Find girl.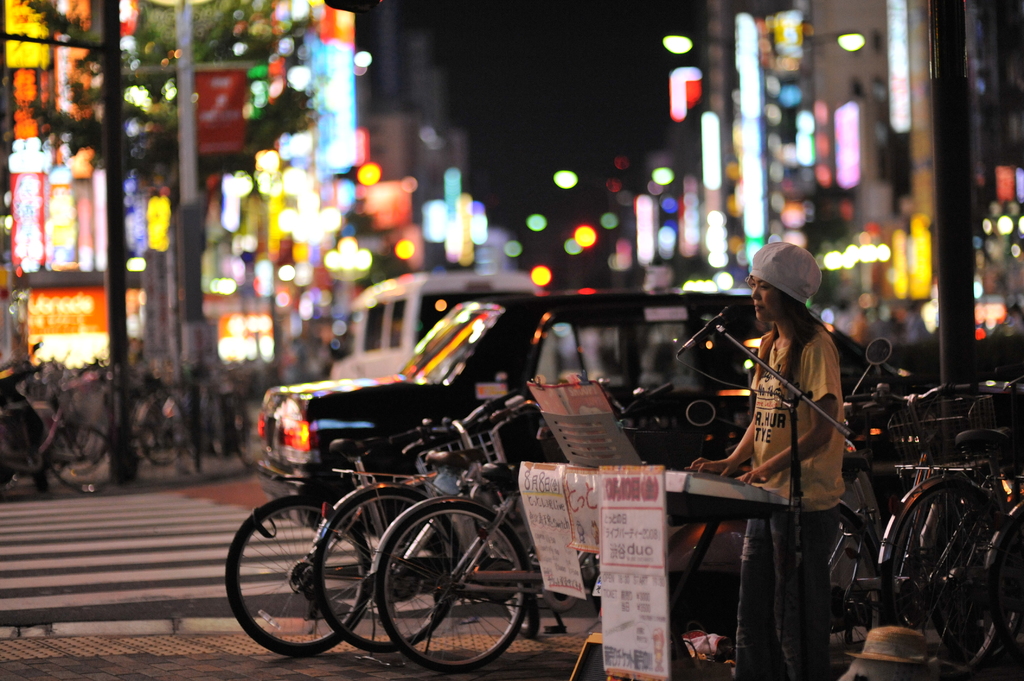
bbox=(688, 235, 850, 680).
